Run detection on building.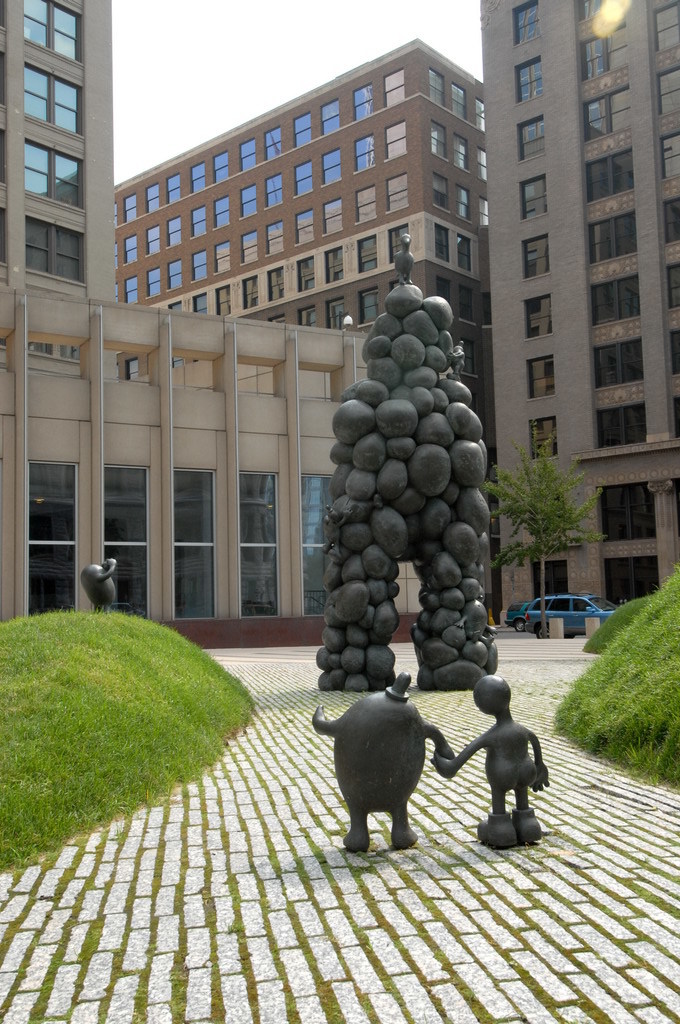
Result: box(112, 36, 490, 419).
